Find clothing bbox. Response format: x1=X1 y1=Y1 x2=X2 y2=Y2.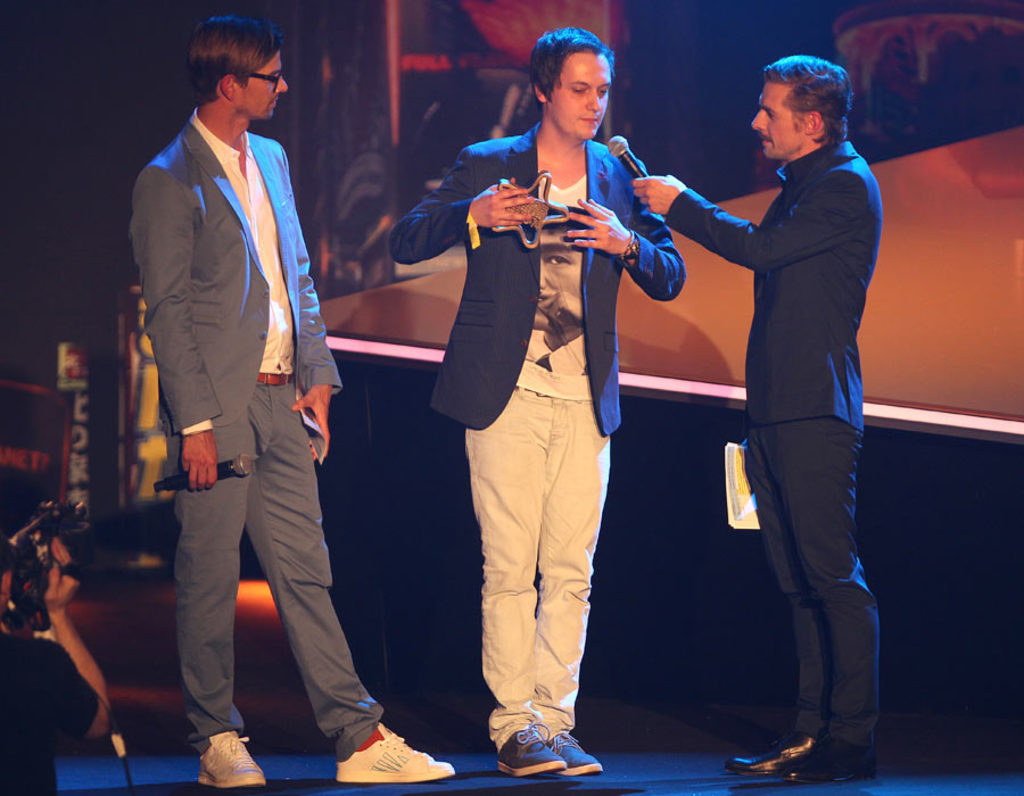
x1=663 y1=138 x2=891 y2=760.
